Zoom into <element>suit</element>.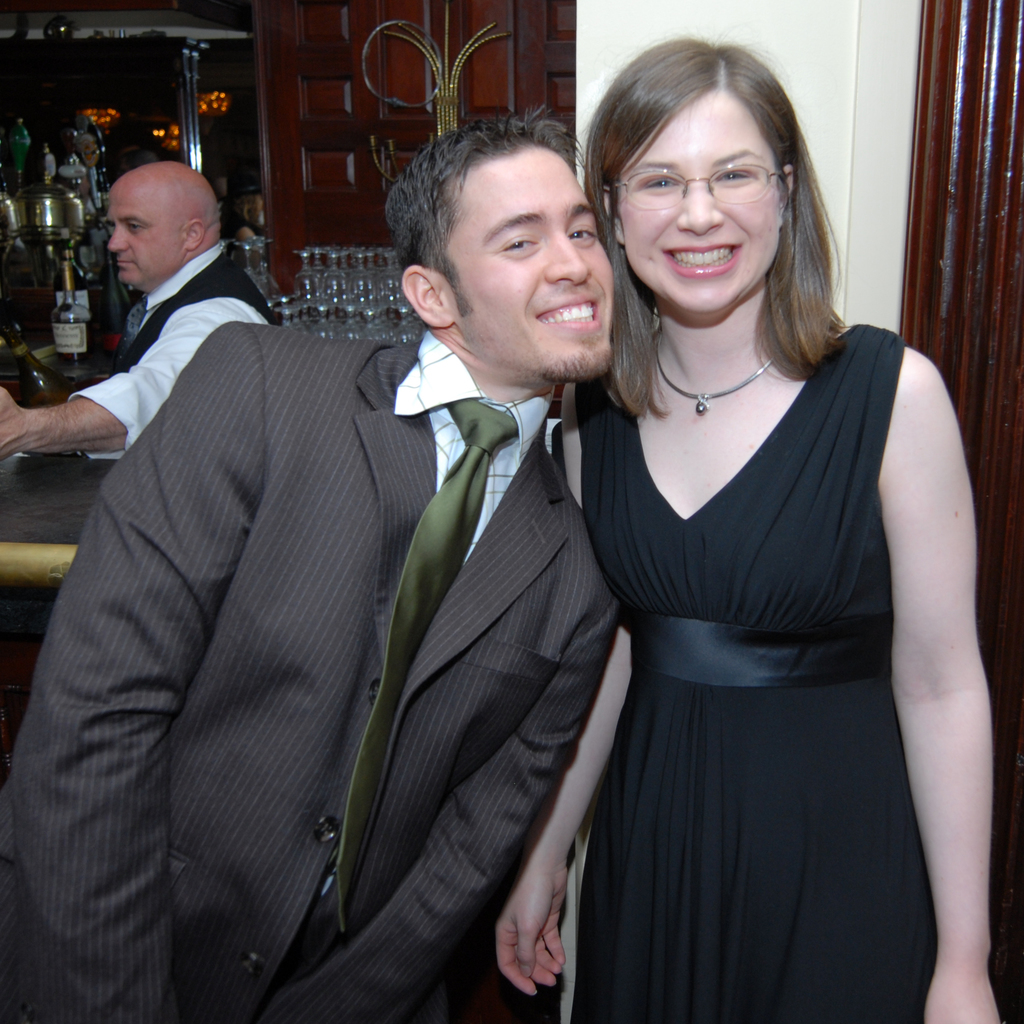
Zoom target: (67, 140, 667, 1012).
